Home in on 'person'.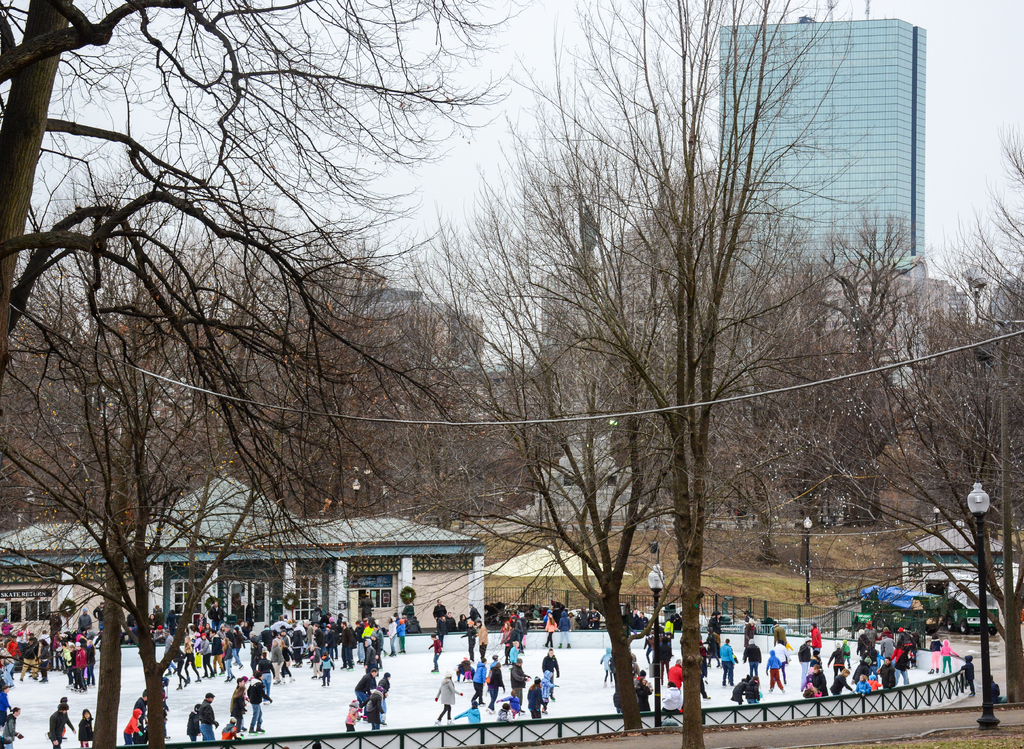
Homed in at <region>939, 638, 959, 672</region>.
